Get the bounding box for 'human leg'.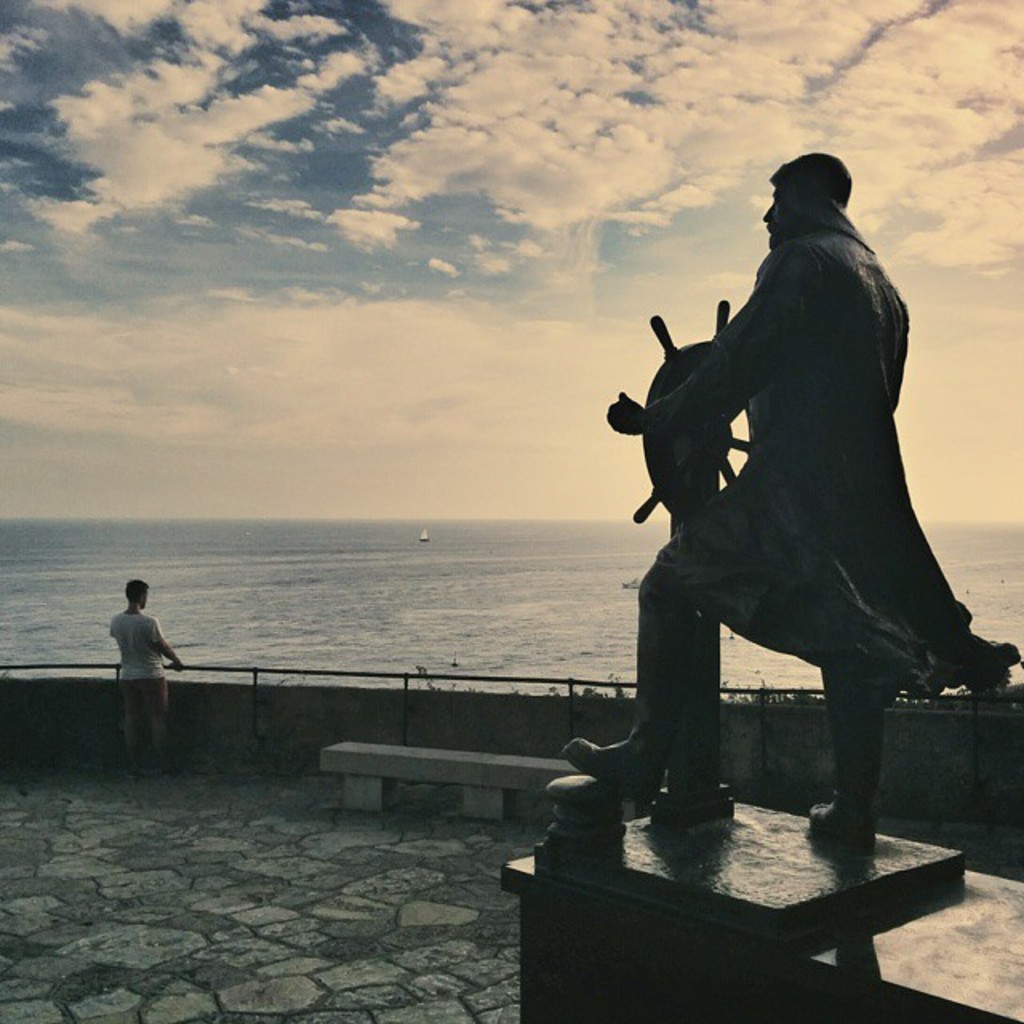
[802, 667, 885, 838].
